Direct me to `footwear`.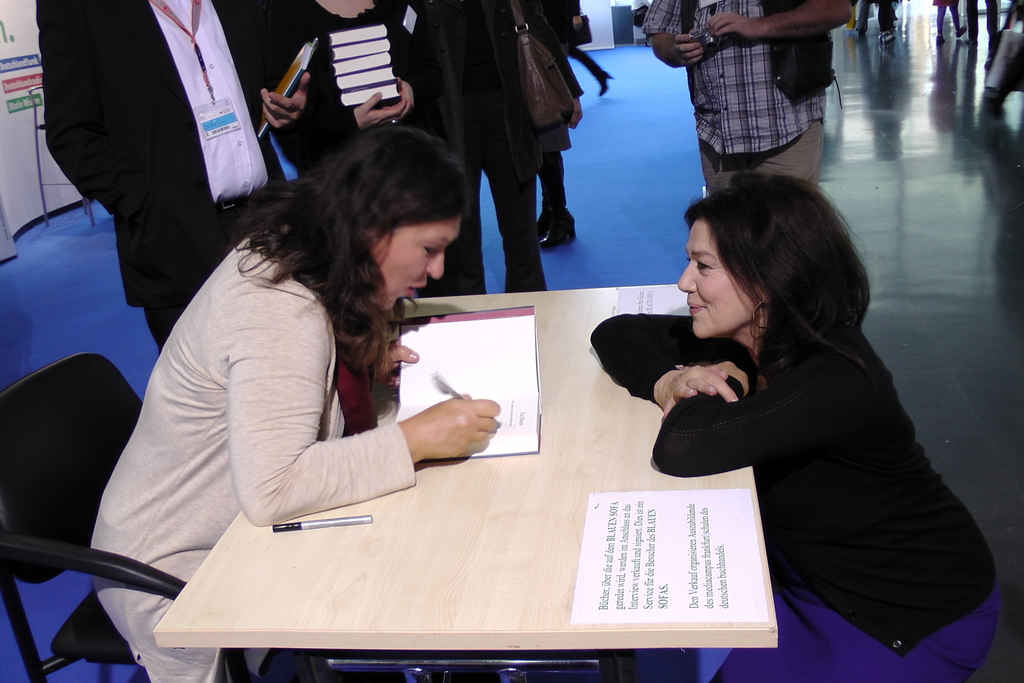
Direction: l=596, t=70, r=616, b=102.
